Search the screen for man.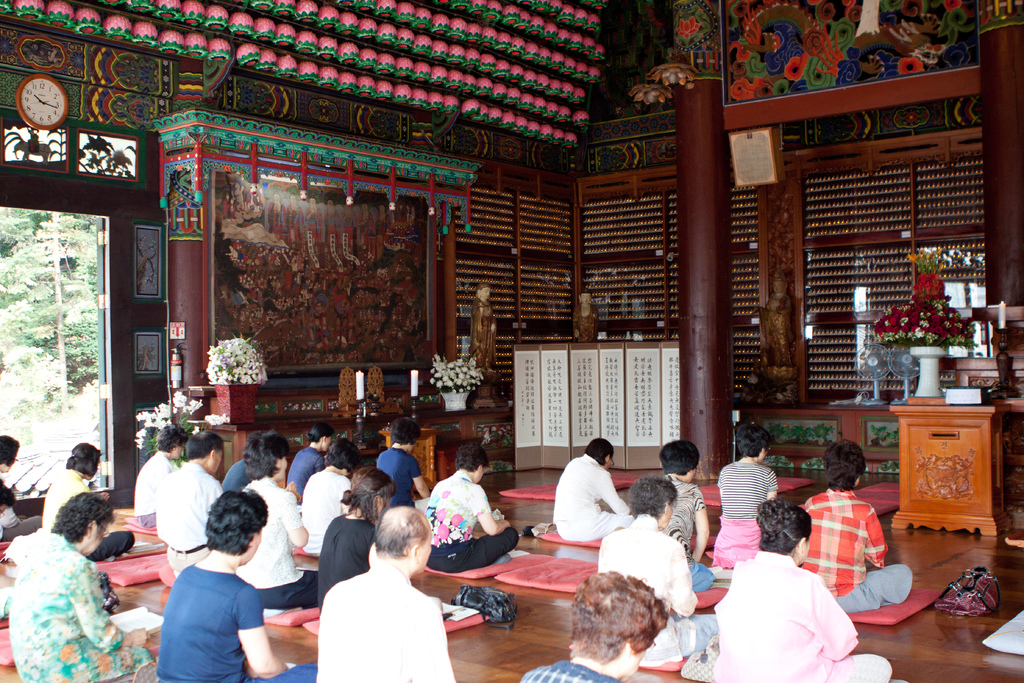
Found at {"left": 316, "top": 503, "right": 456, "bottom": 682}.
